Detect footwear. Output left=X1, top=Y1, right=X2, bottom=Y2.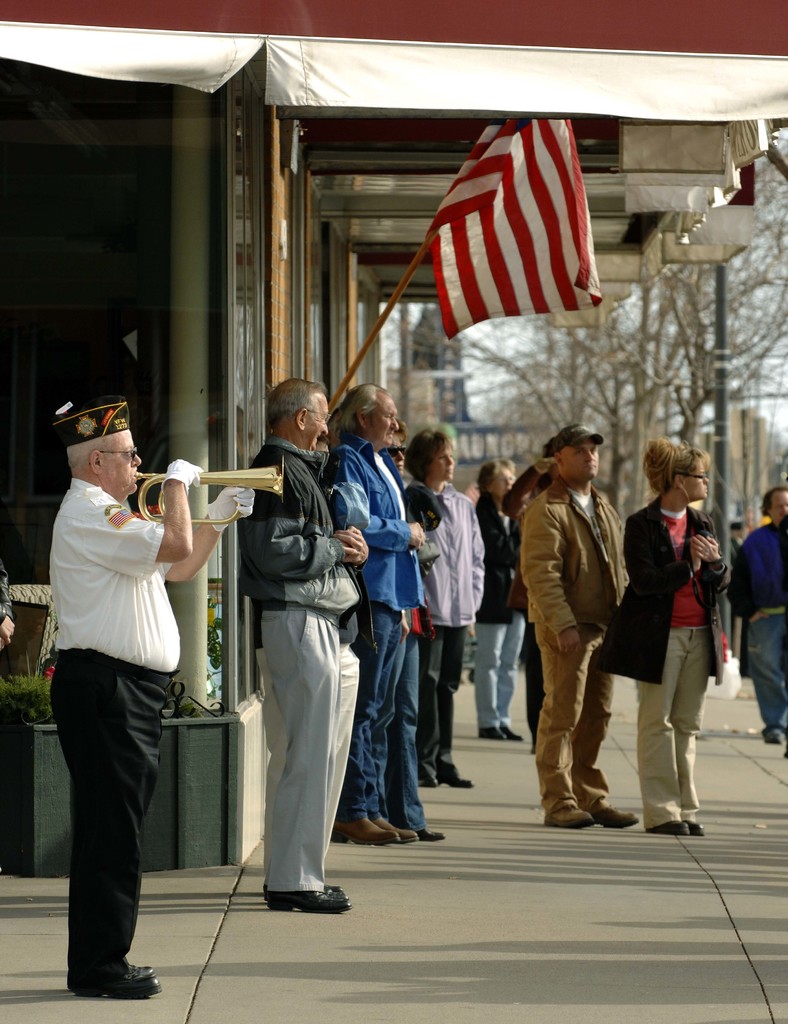
left=544, top=807, right=589, bottom=829.
